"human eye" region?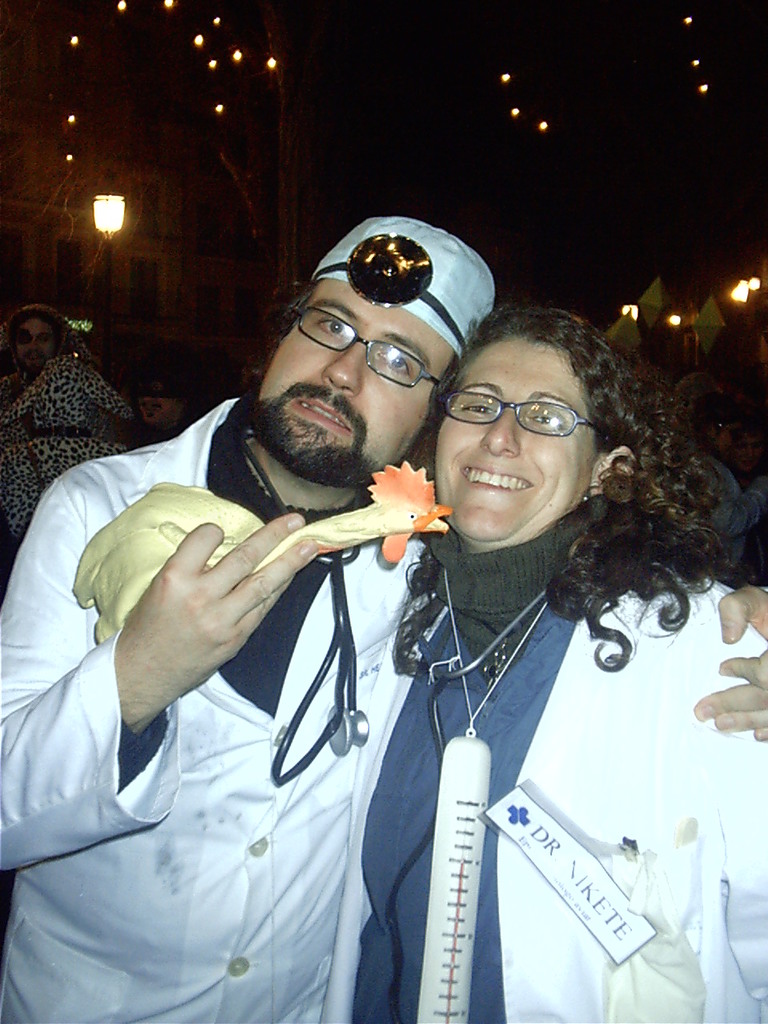
region(21, 330, 26, 342)
